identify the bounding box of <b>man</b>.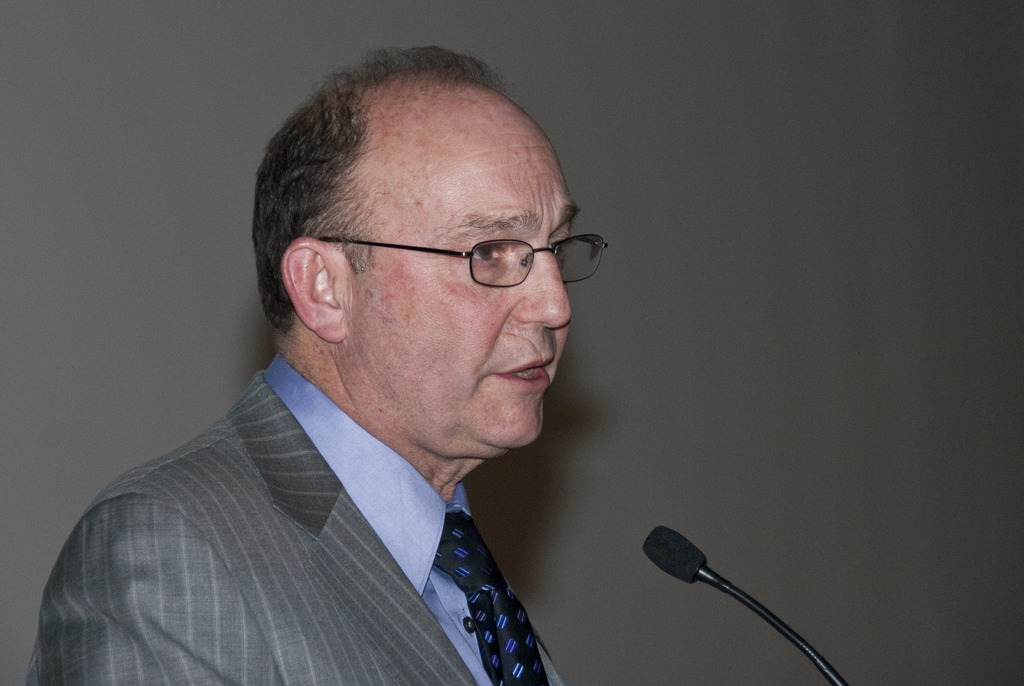
17/47/602/685.
